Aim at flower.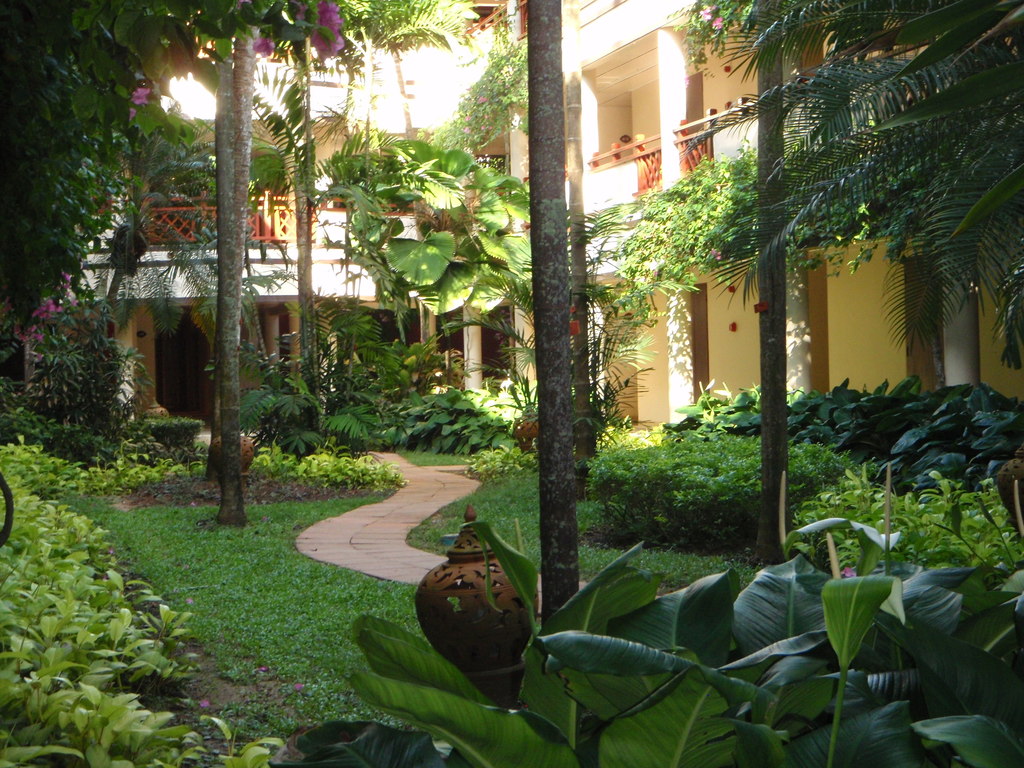
Aimed at 126 103 136 120.
